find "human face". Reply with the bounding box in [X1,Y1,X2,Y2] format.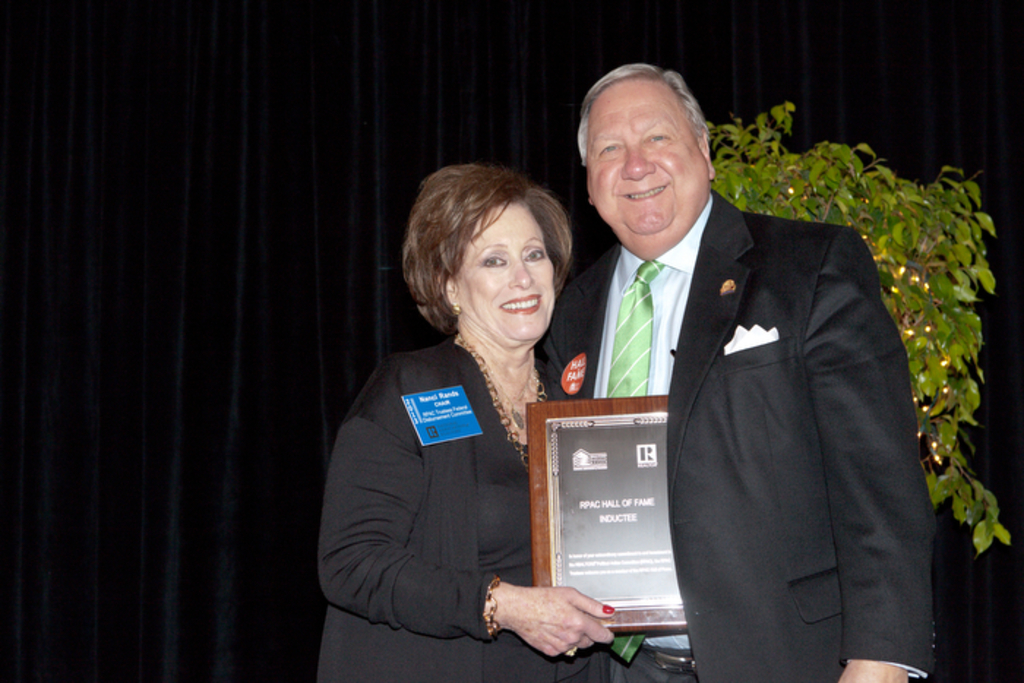
[588,75,711,237].
